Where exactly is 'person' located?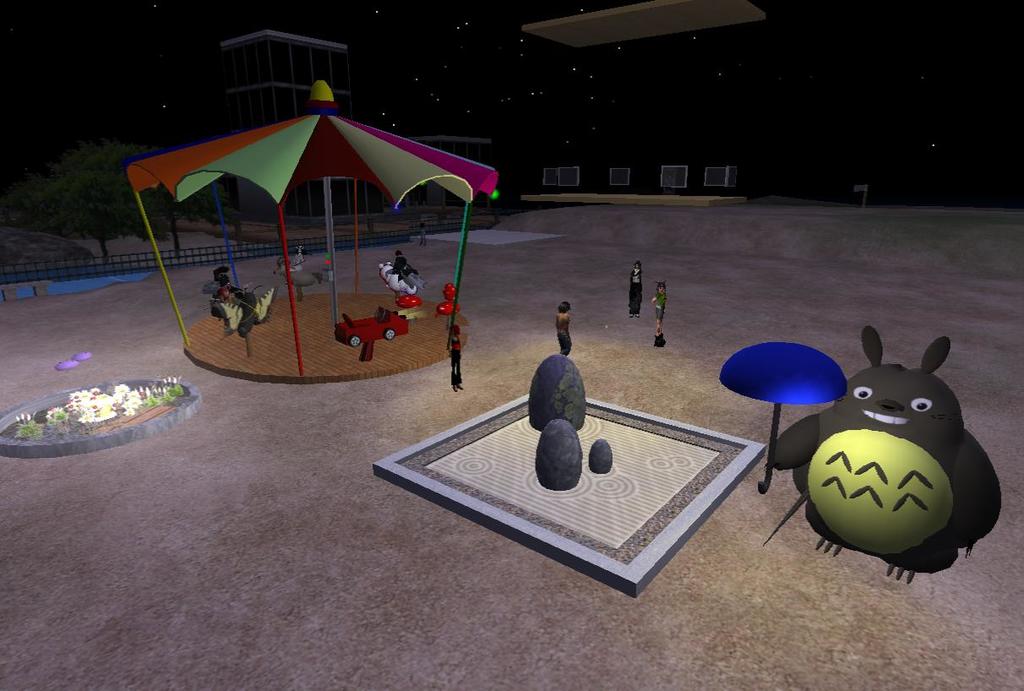
Its bounding box is box=[422, 225, 426, 236].
